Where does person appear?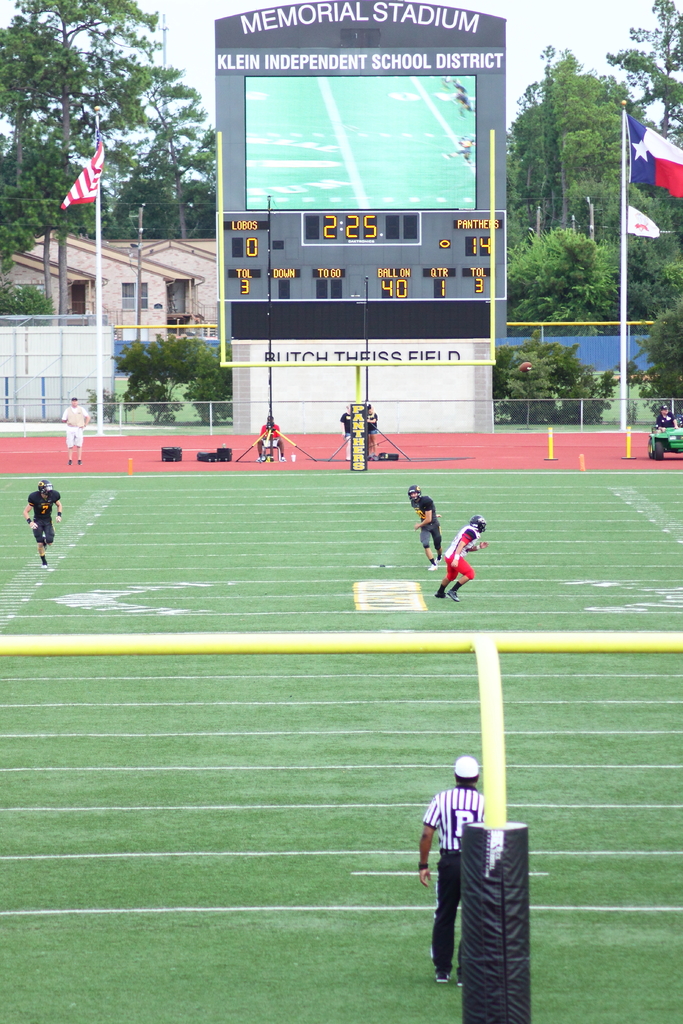
Appears at 22/483/62/573.
